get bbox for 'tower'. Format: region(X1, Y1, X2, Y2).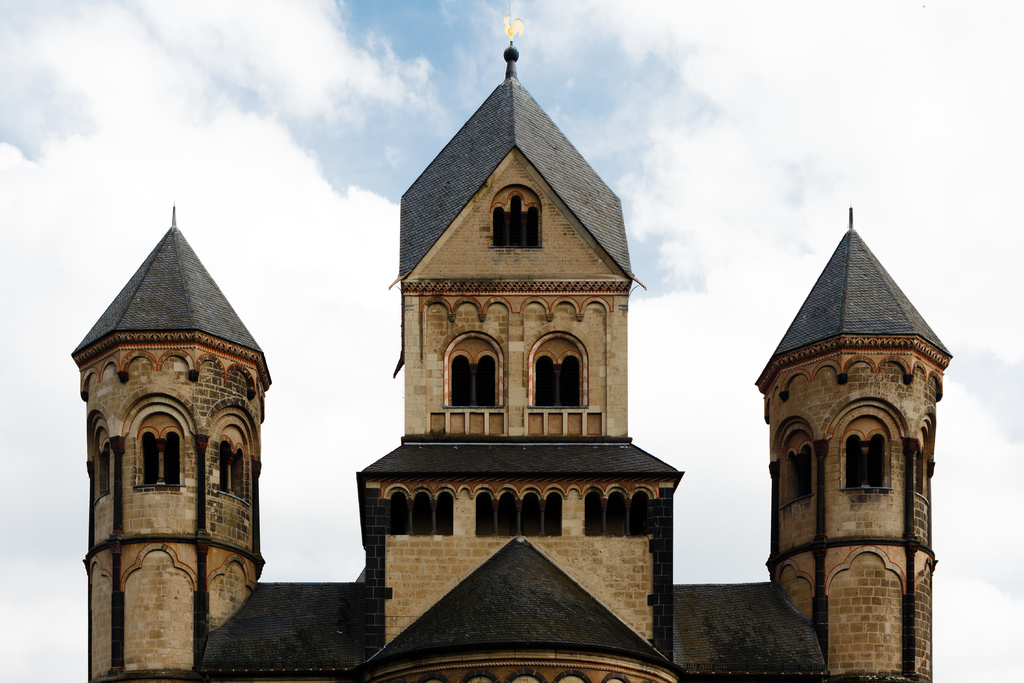
region(745, 176, 956, 663).
